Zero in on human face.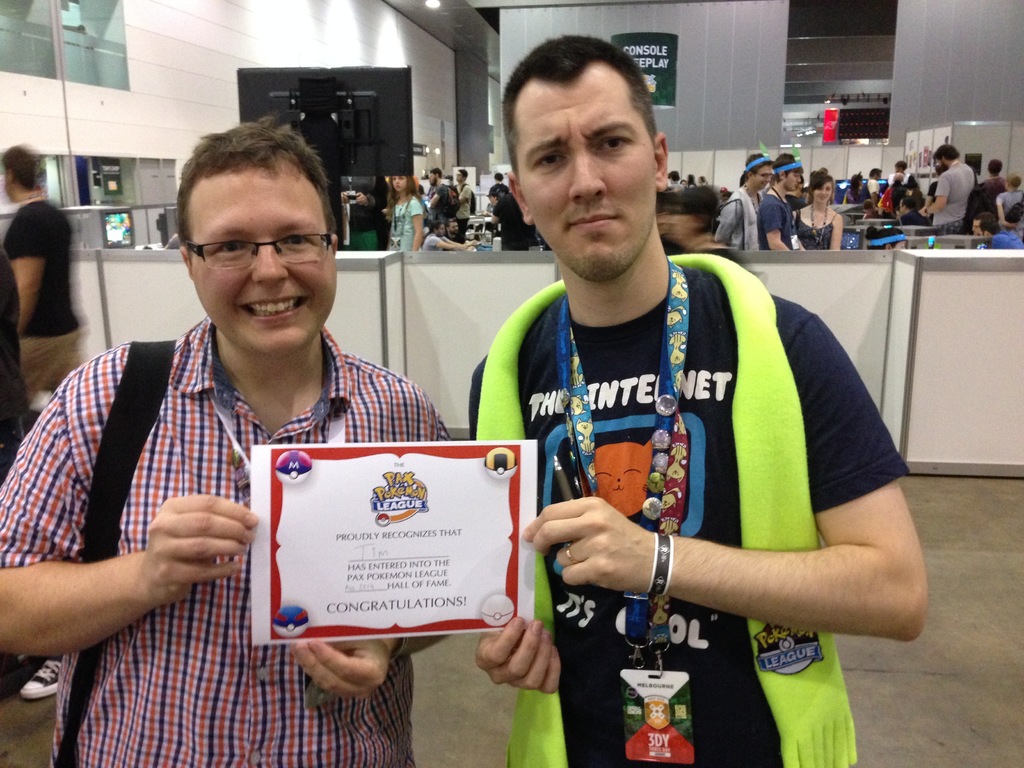
Zeroed in: BBox(969, 218, 982, 237).
